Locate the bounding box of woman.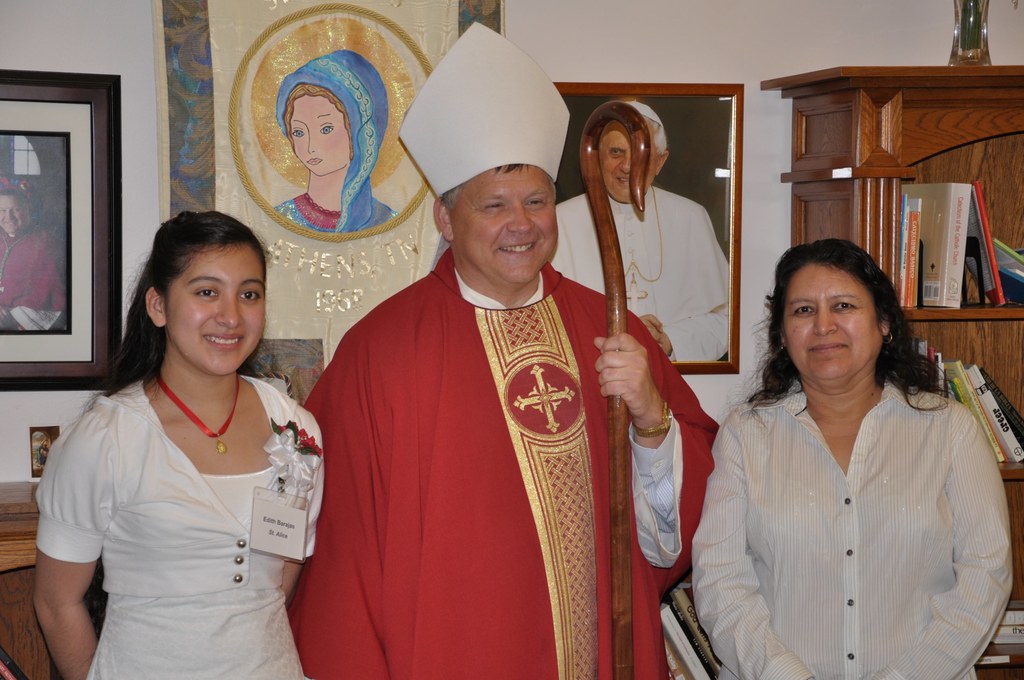
Bounding box: (left=32, top=210, right=330, bottom=676).
